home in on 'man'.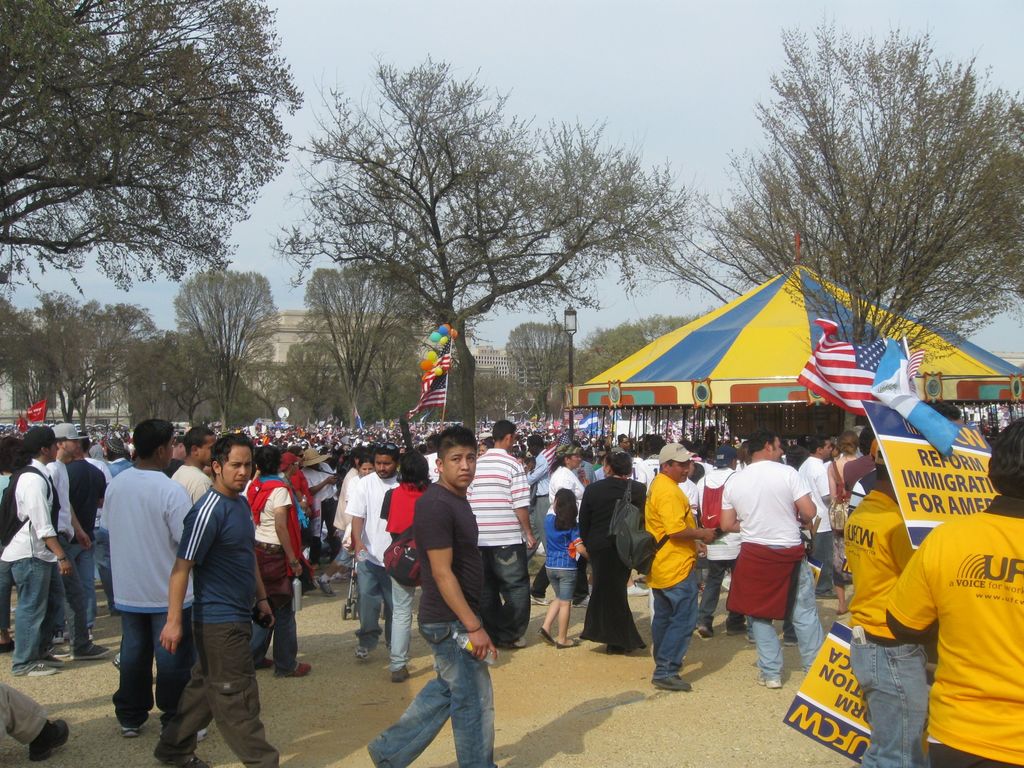
Homed in at locate(342, 441, 405, 666).
